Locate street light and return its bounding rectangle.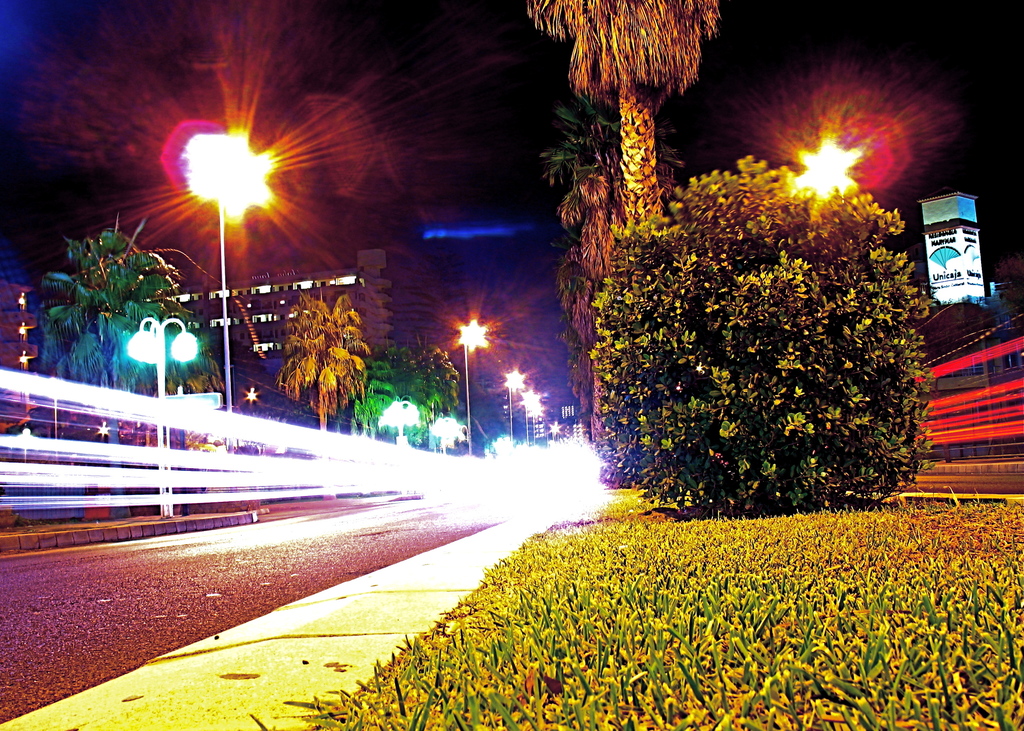
region(502, 365, 521, 449).
